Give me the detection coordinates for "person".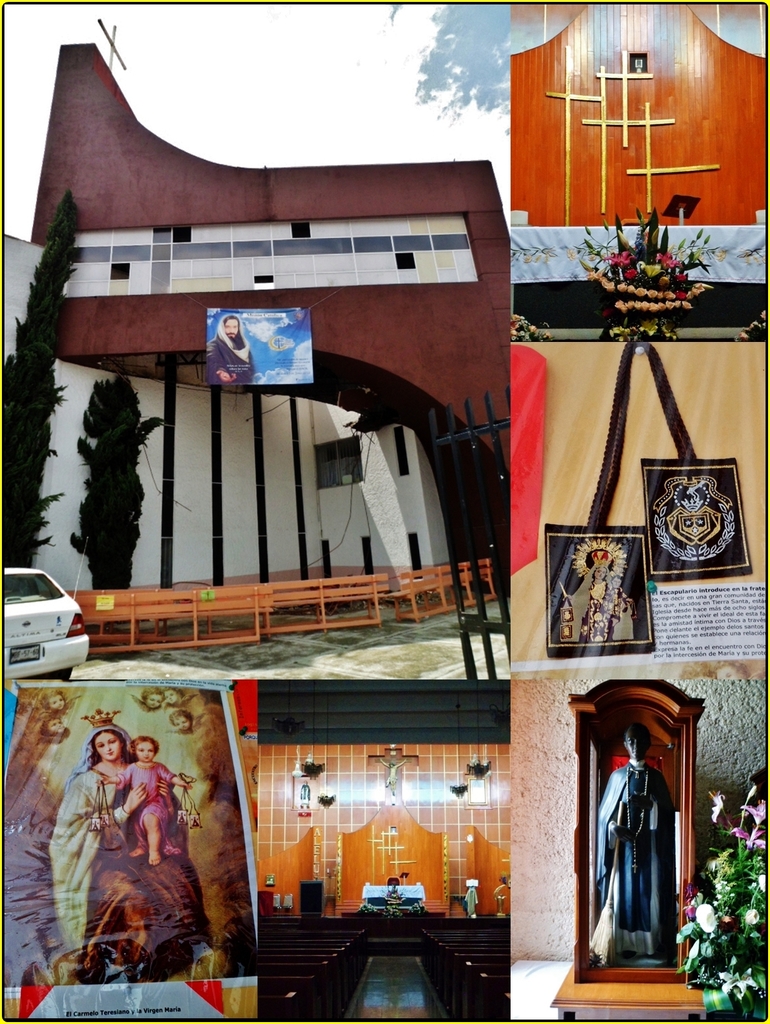
[106, 738, 185, 872].
